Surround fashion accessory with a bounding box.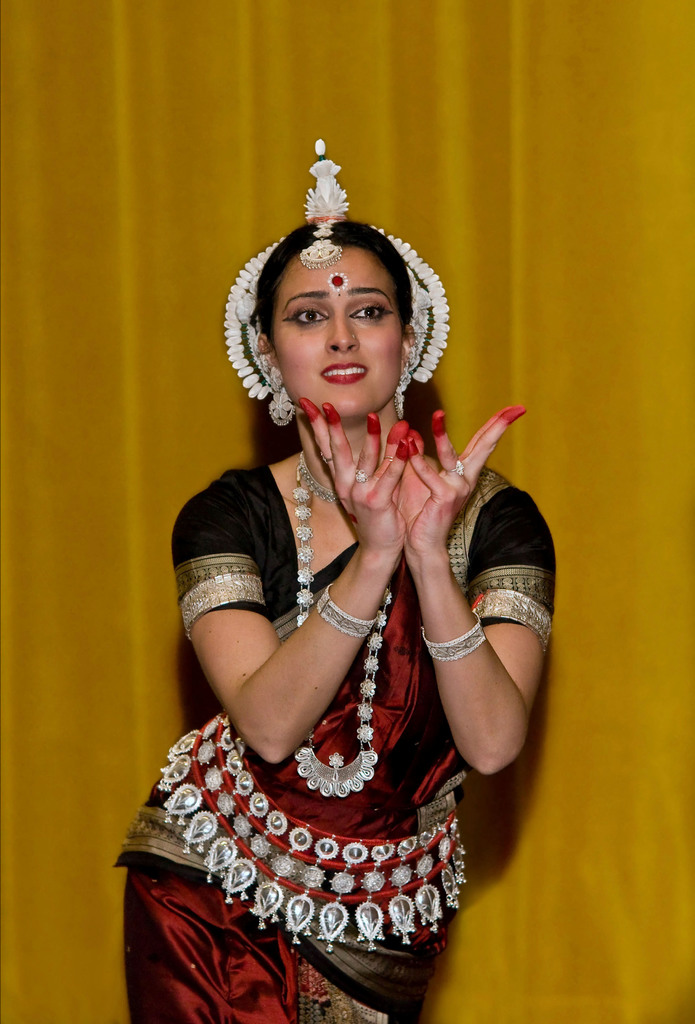
bbox=[450, 456, 468, 484].
